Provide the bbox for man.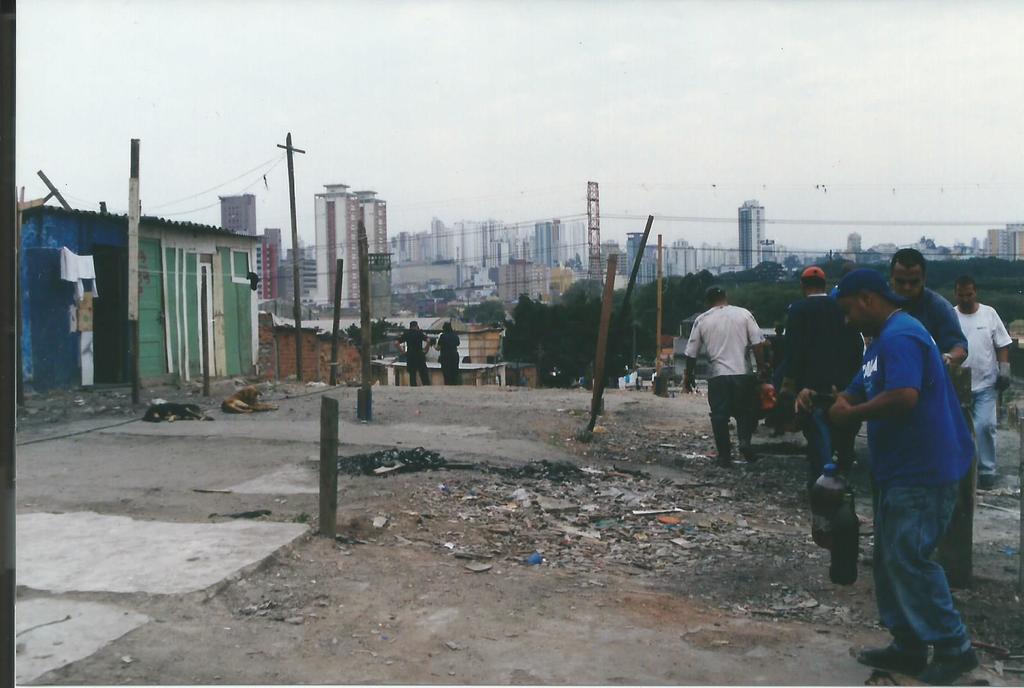
[399, 316, 431, 383].
